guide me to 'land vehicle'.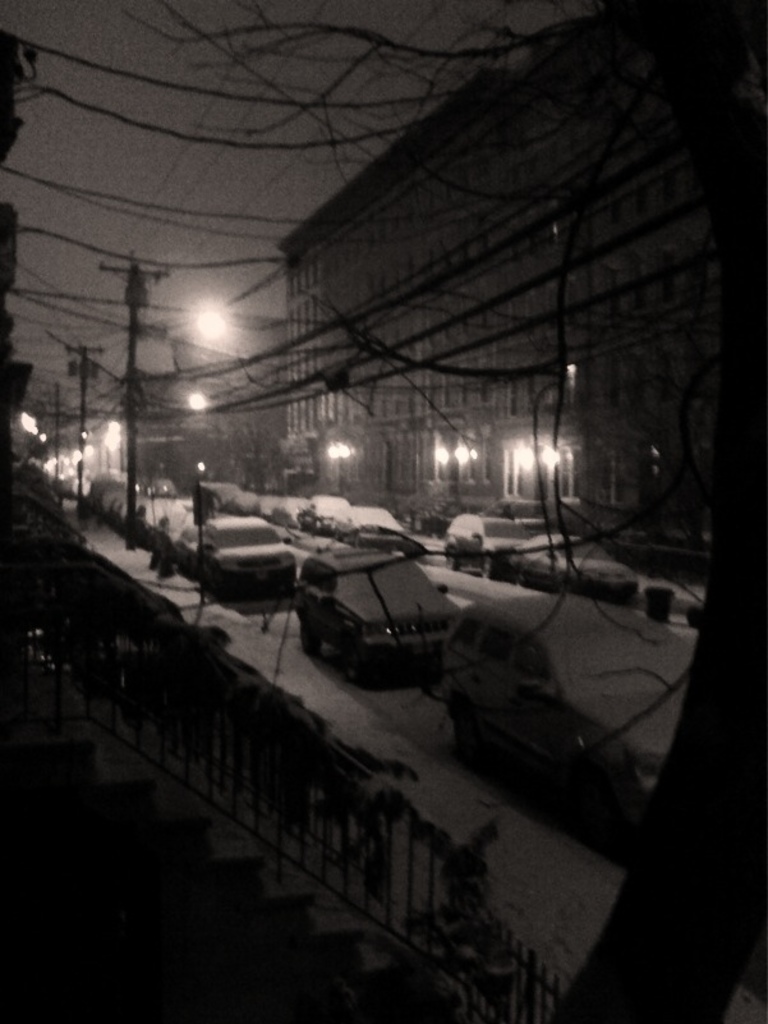
Guidance: {"x1": 226, "y1": 490, "x2": 259, "y2": 513}.
